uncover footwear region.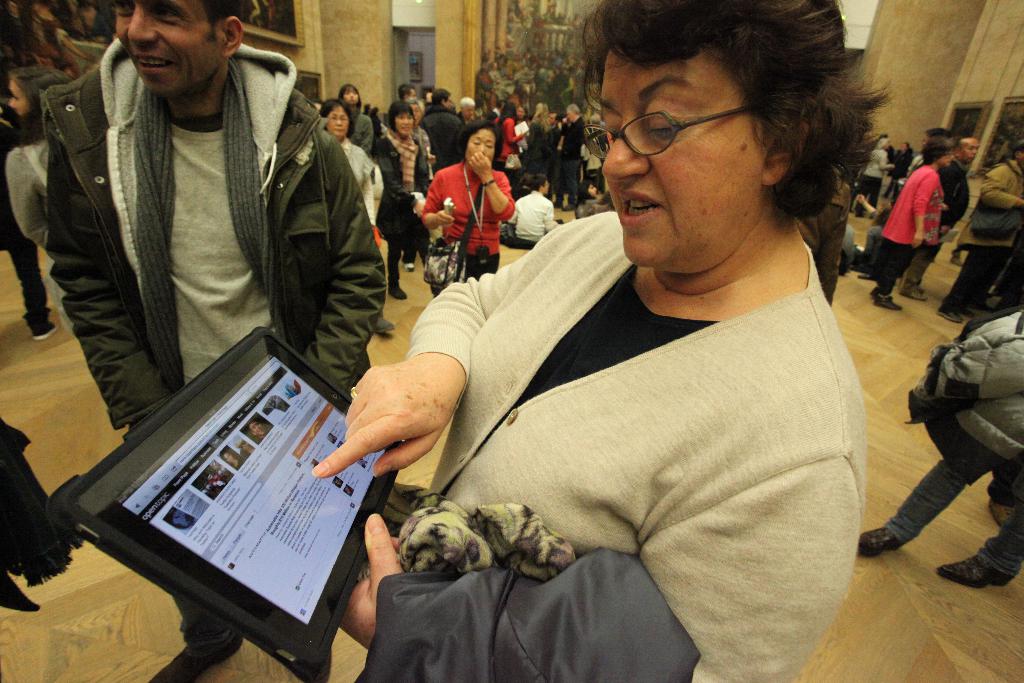
Uncovered: 553/202/563/207.
